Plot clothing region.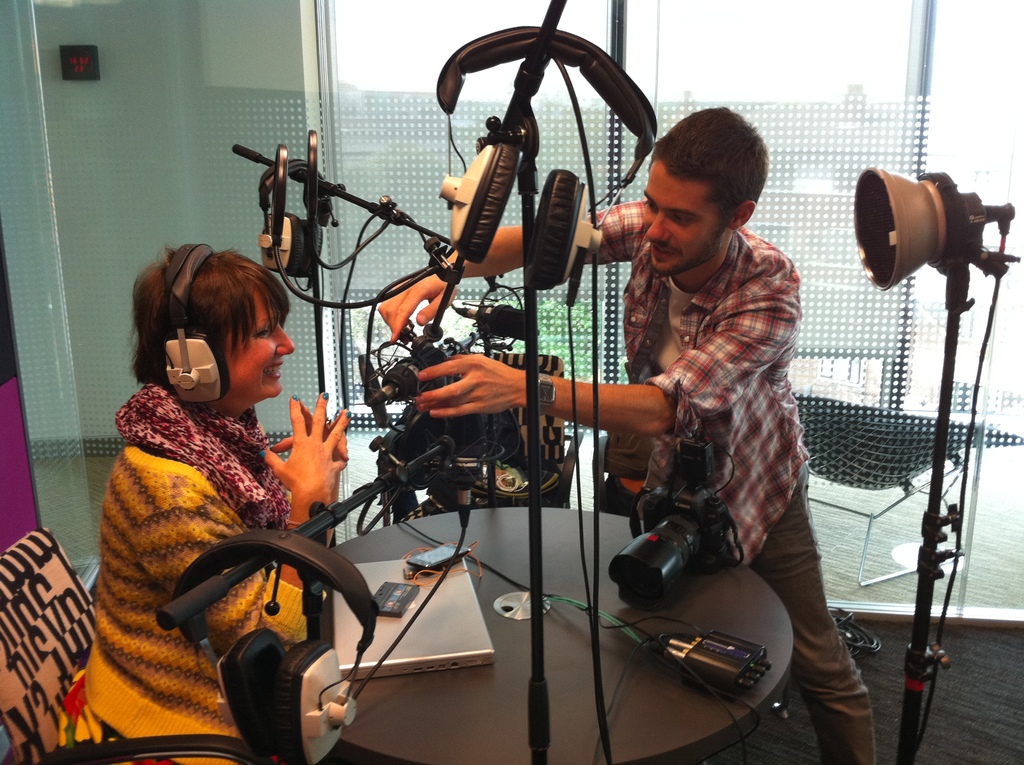
Plotted at 578, 197, 889, 764.
